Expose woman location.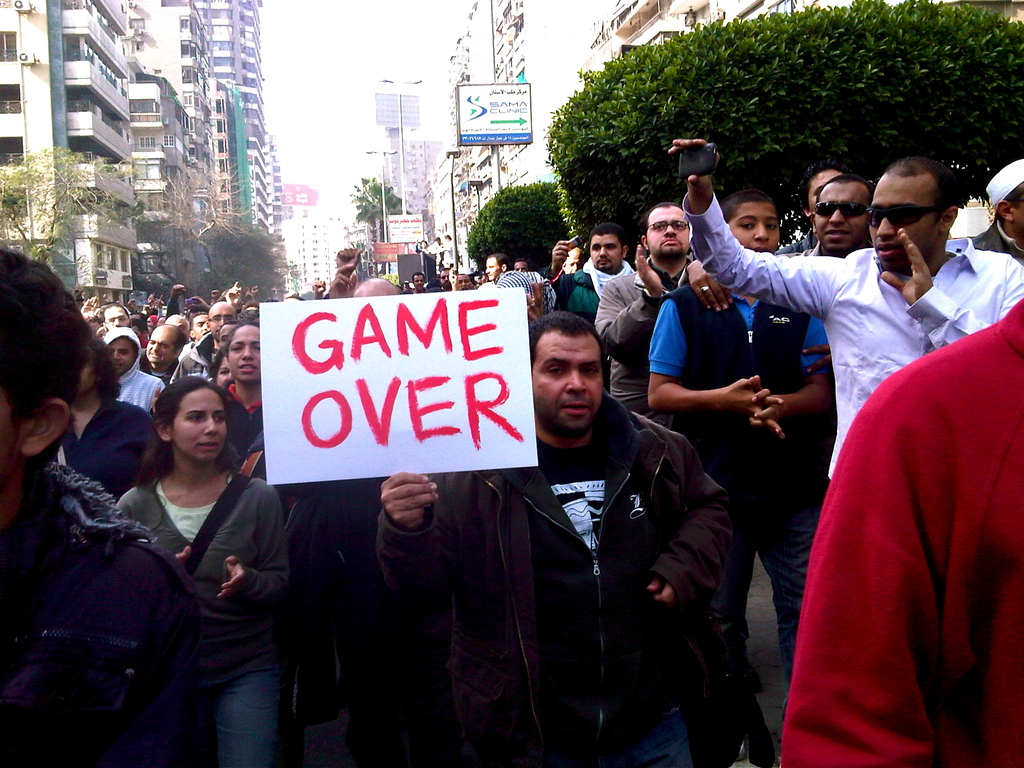
Exposed at 210 349 230 386.
